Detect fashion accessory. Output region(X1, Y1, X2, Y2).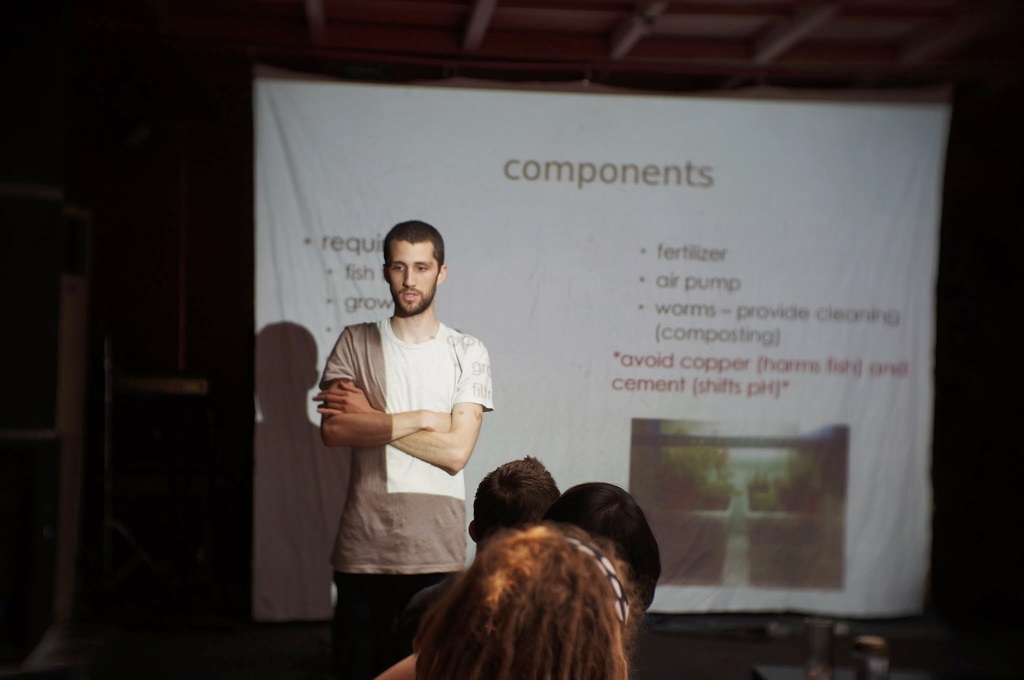
region(563, 537, 632, 629).
